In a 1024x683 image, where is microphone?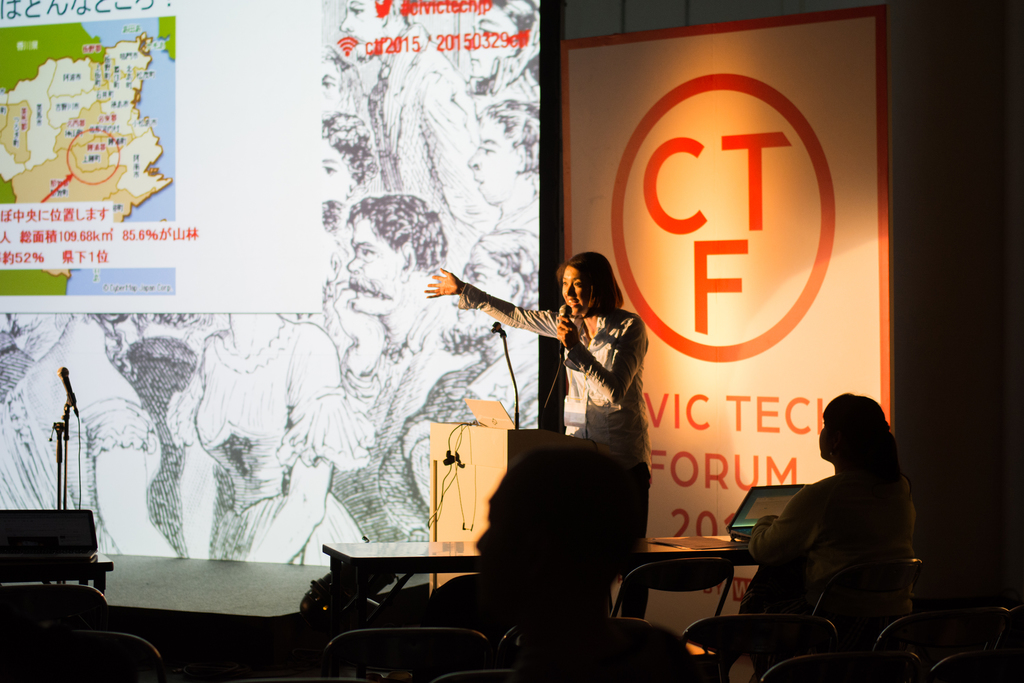
[x1=60, y1=366, x2=84, y2=425].
